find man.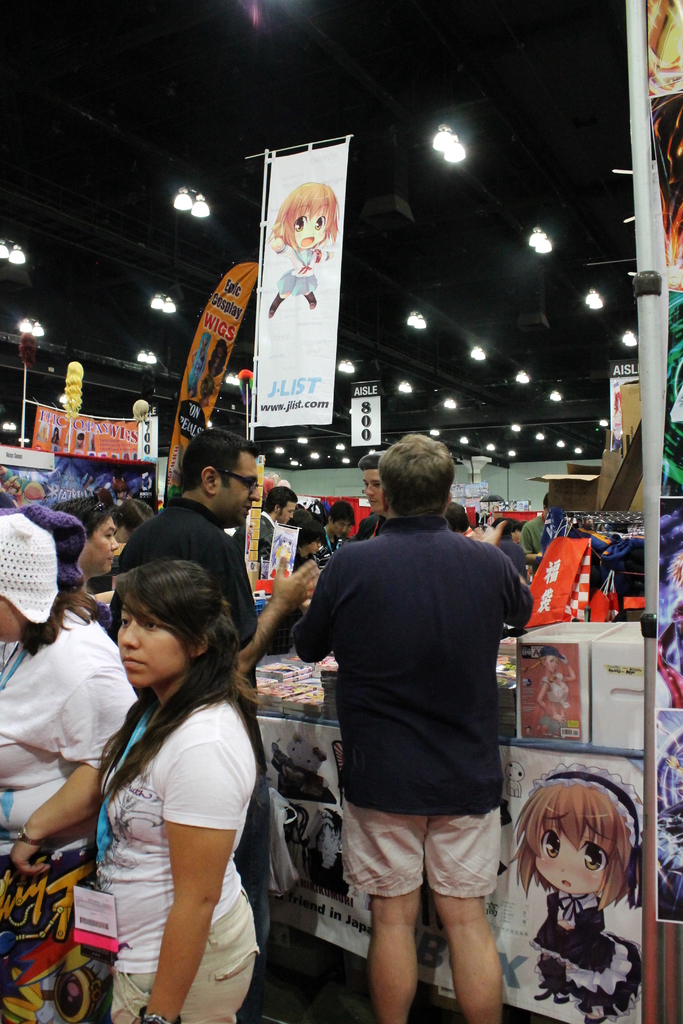
<region>349, 449, 391, 534</region>.
